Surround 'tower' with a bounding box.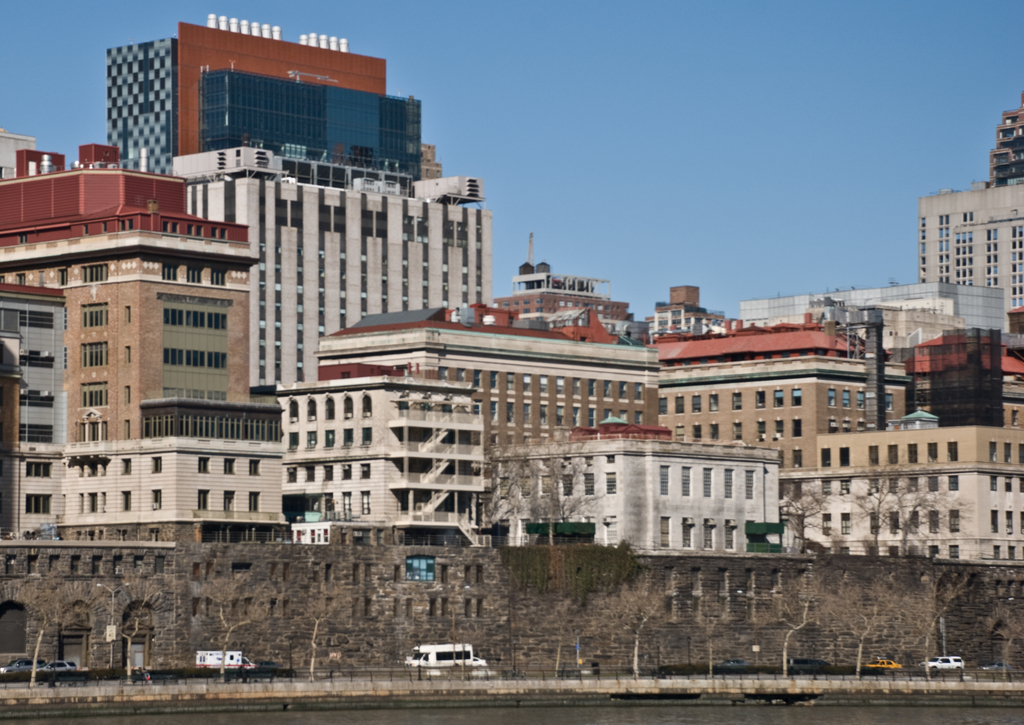
(108, 22, 425, 174).
